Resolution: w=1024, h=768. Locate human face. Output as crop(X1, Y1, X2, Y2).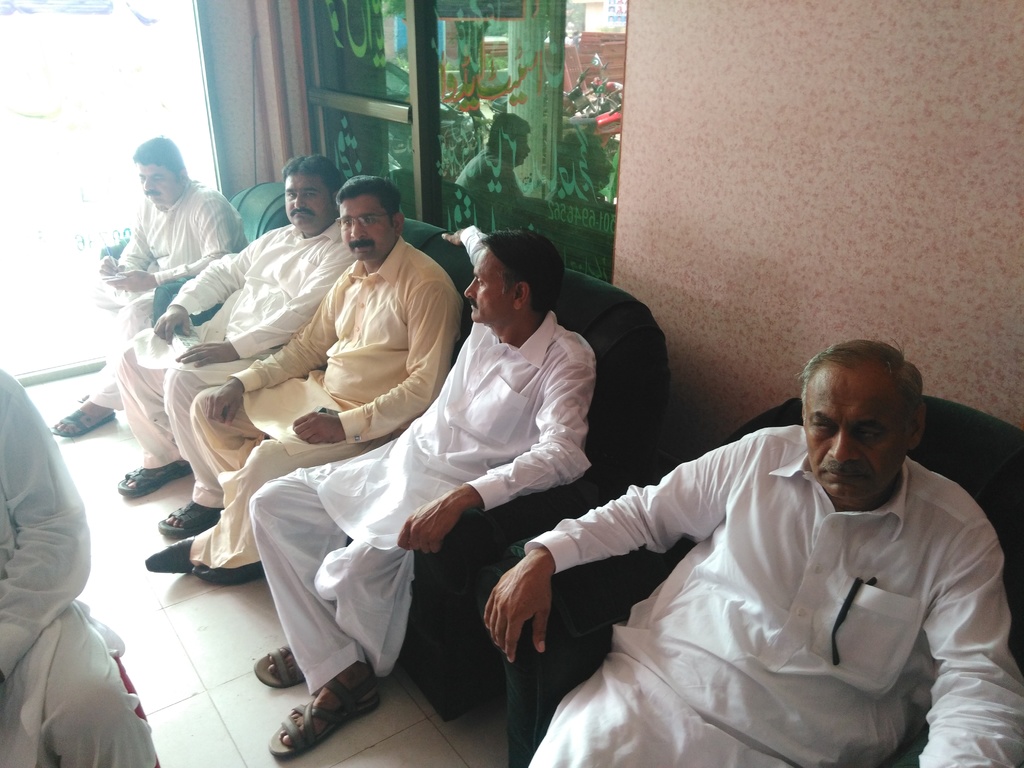
crop(283, 173, 332, 237).
